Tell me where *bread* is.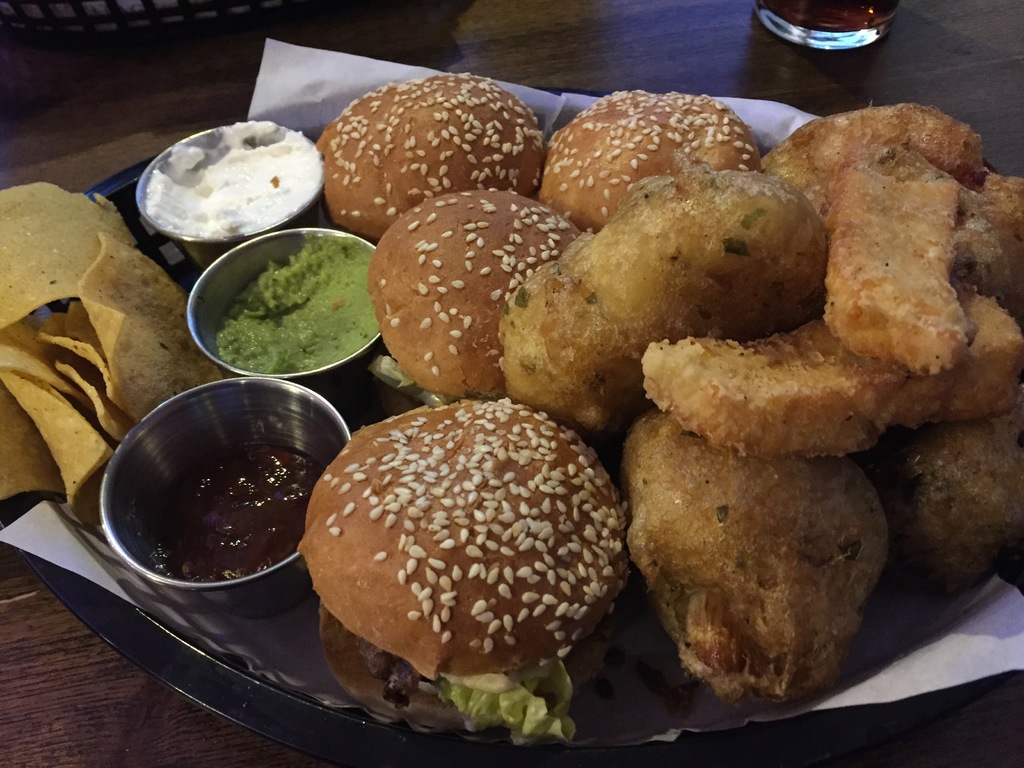
*bread* is at <region>317, 72, 544, 236</region>.
